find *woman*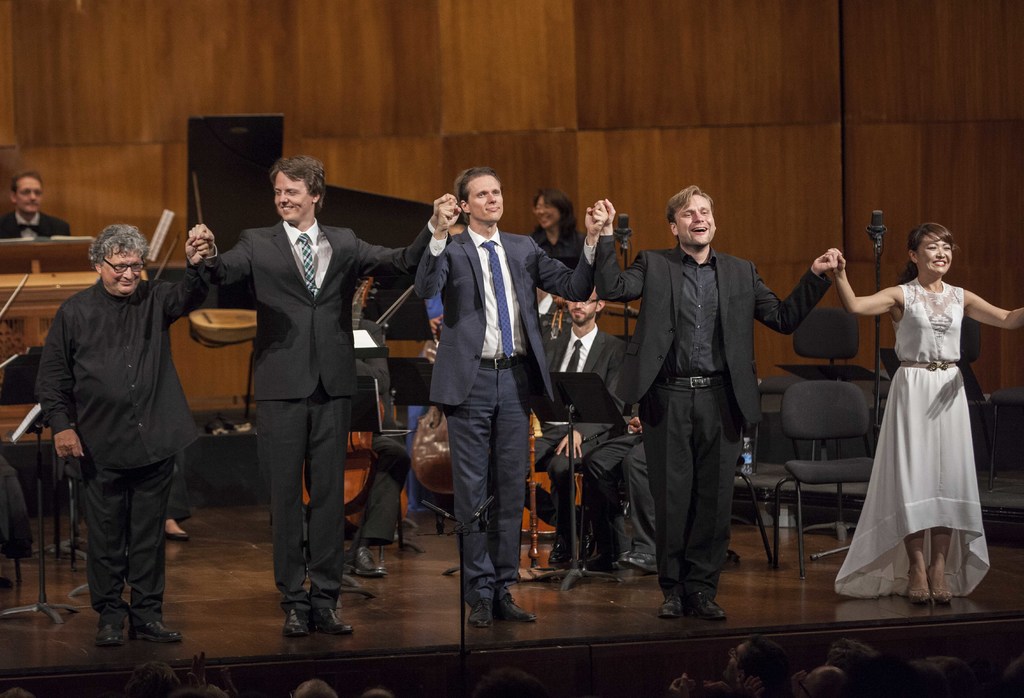
box=[853, 220, 999, 606]
